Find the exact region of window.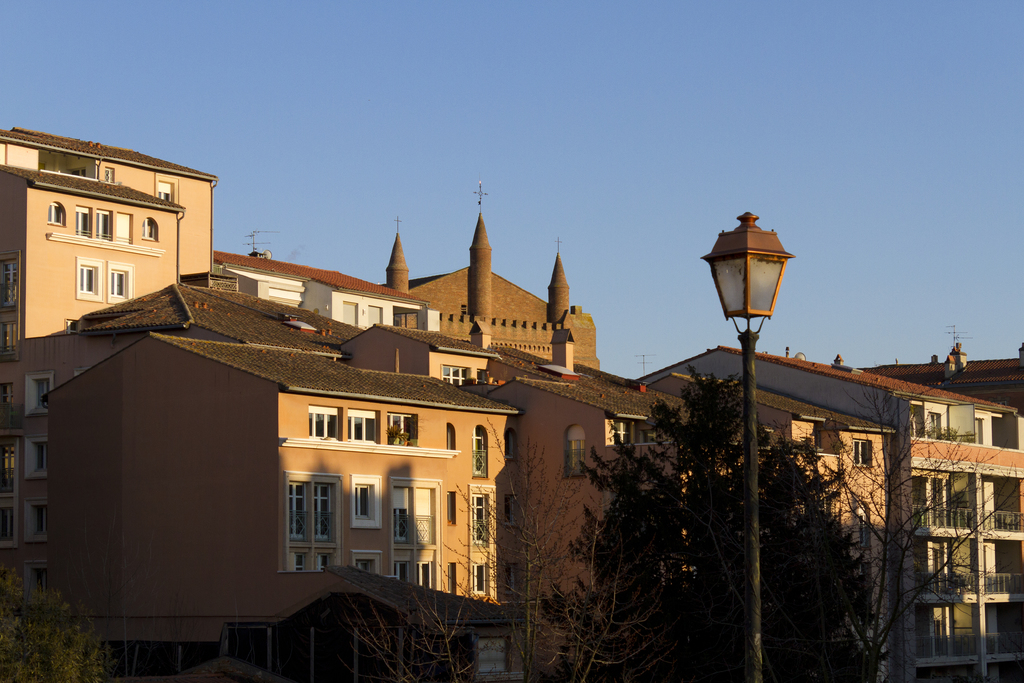
Exact region: crop(564, 422, 586, 478).
